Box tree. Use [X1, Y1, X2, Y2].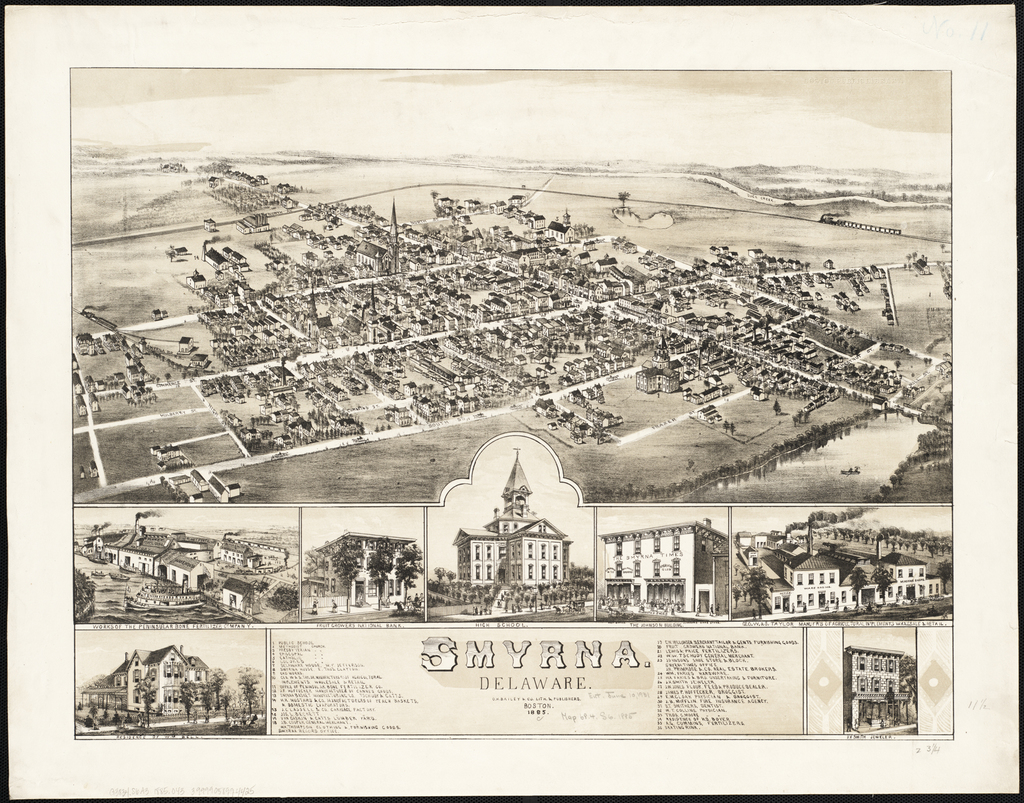
[234, 662, 257, 716].
